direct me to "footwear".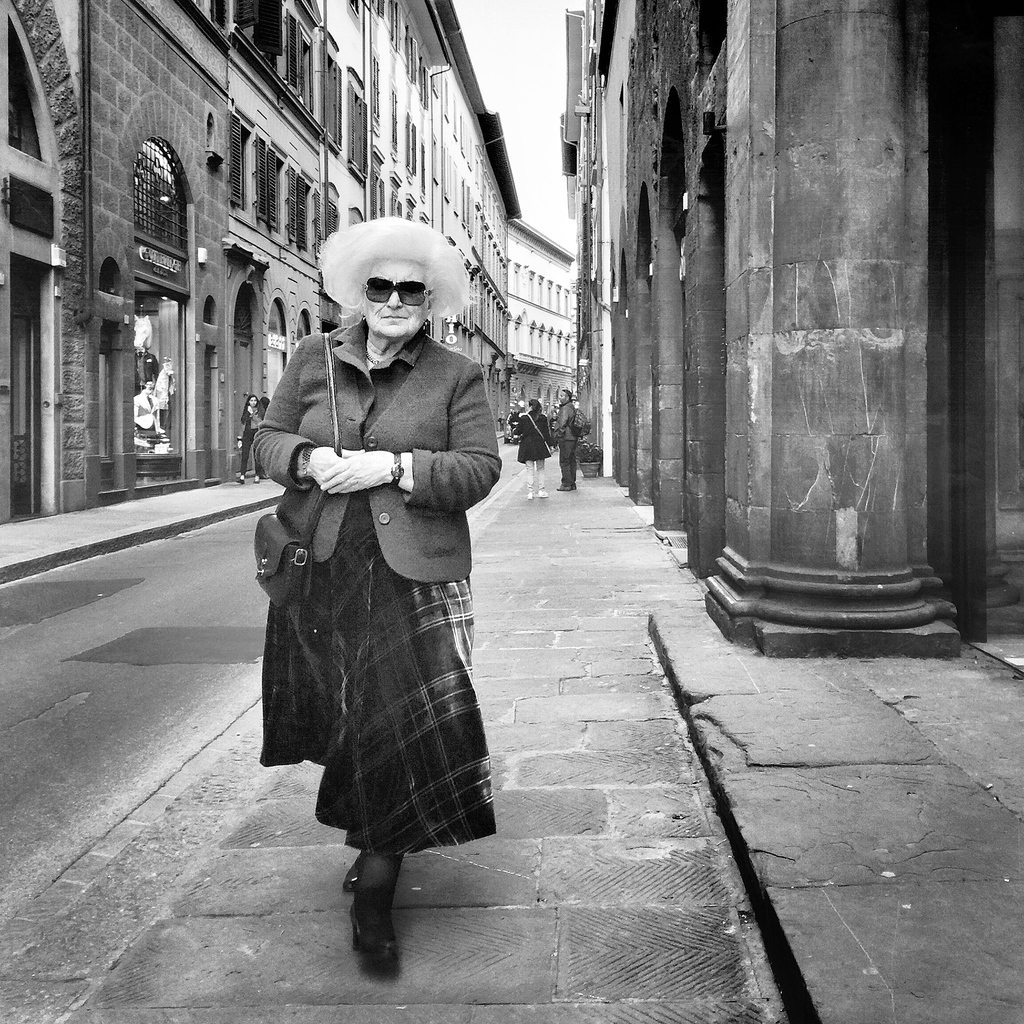
Direction: box=[237, 479, 245, 486].
